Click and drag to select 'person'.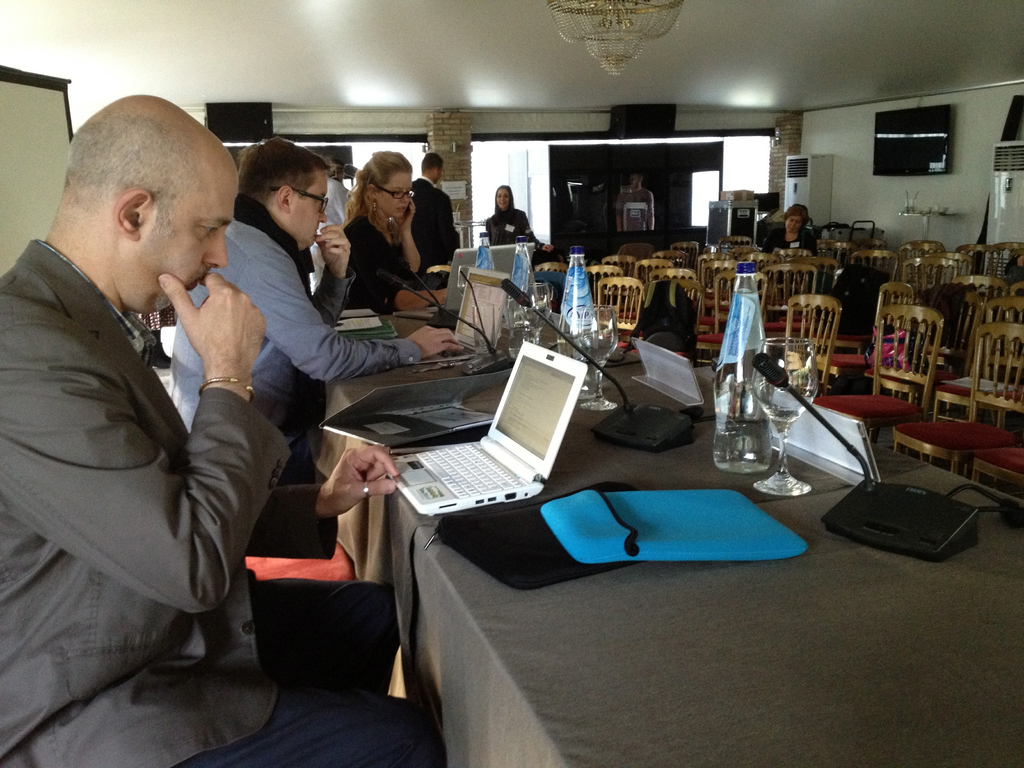
Selection: 171, 136, 463, 483.
